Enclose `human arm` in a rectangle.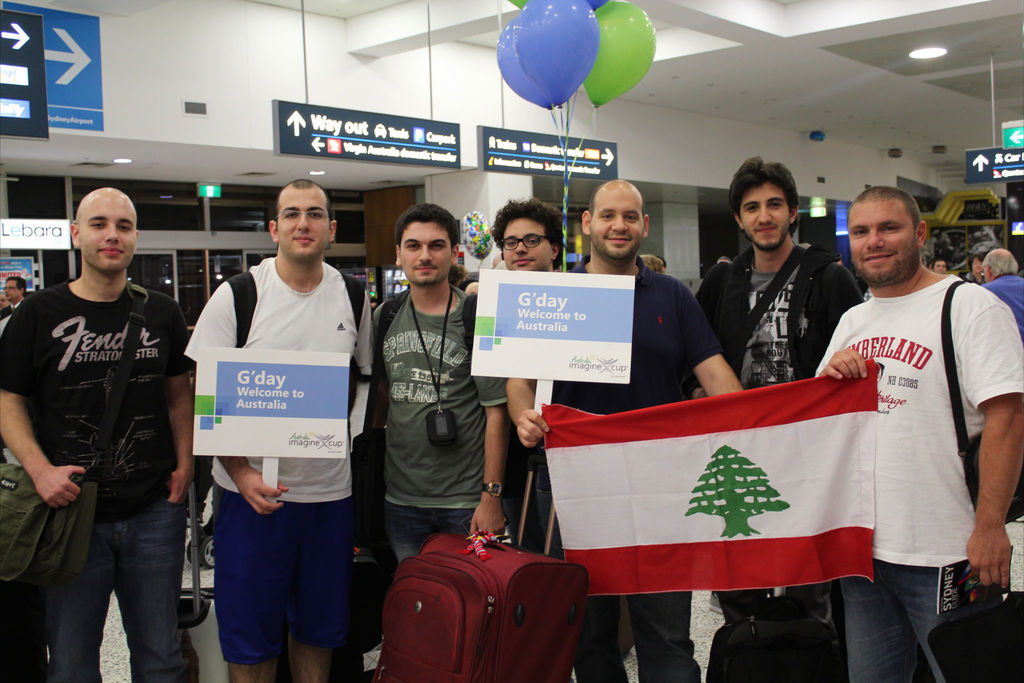
<bbox>0, 308, 90, 506</bbox>.
